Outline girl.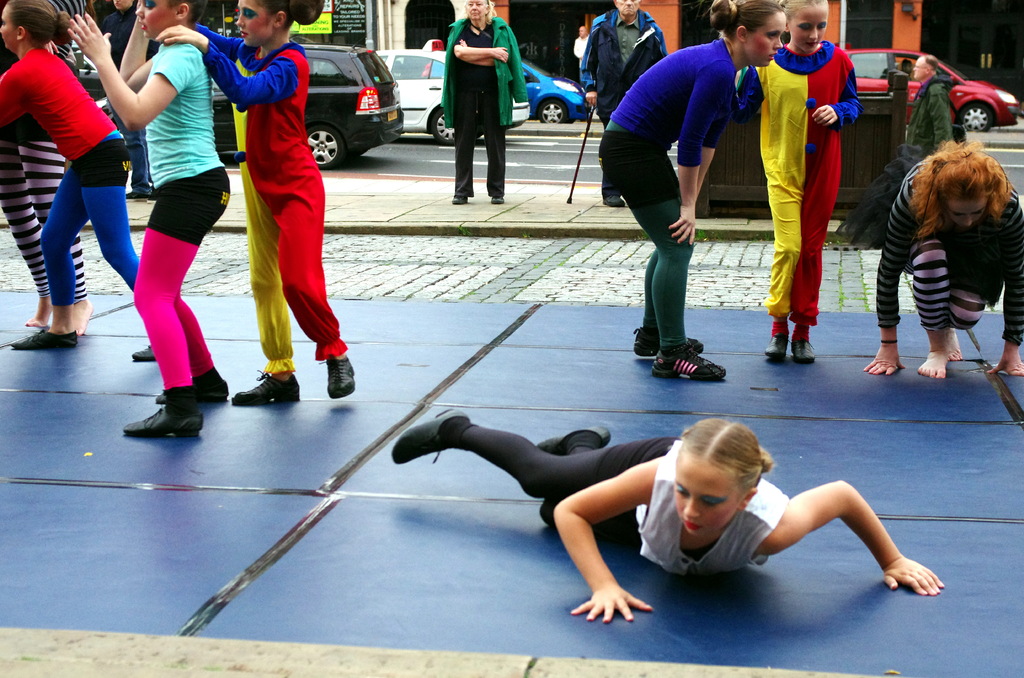
Outline: [65,0,228,437].
